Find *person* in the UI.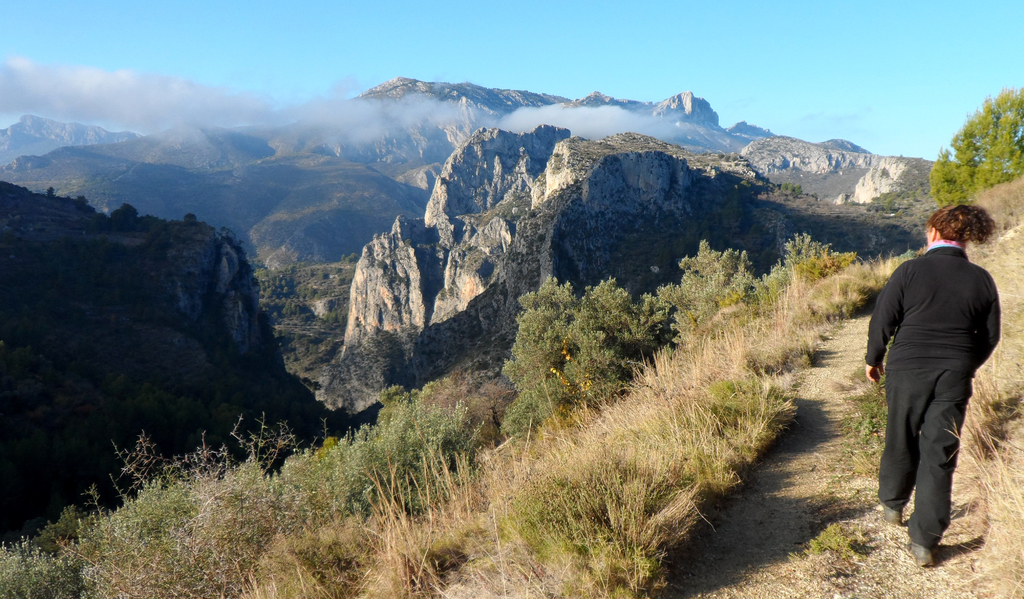
UI element at box(863, 202, 1000, 567).
